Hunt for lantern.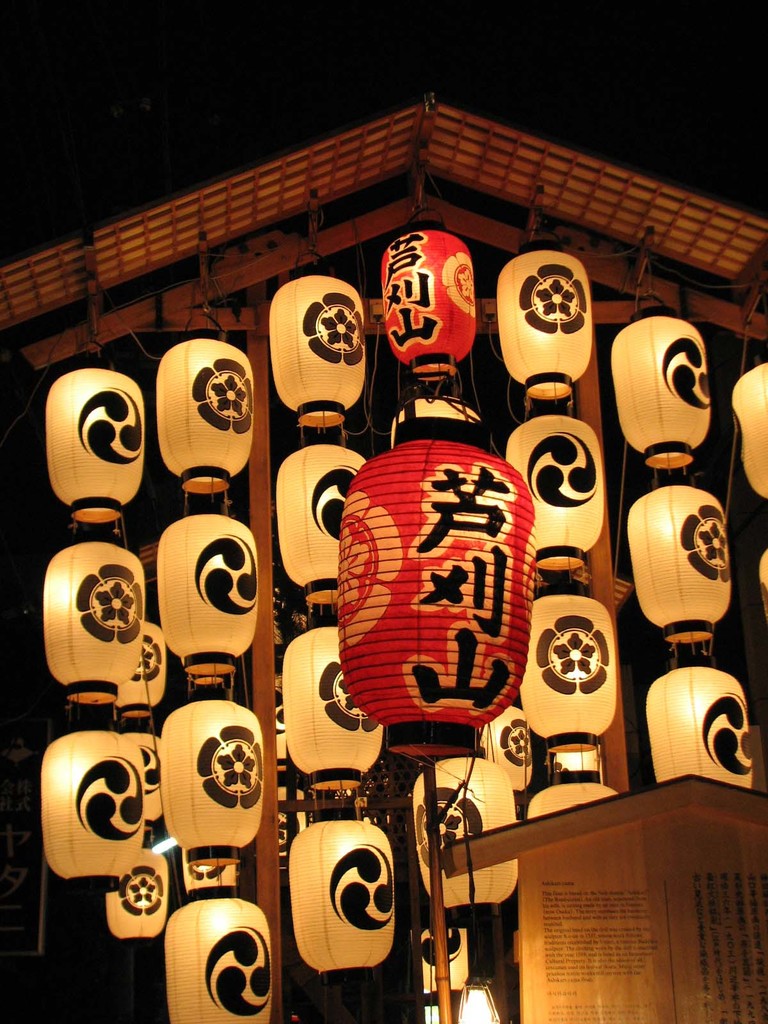
Hunted down at detection(344, 461, 535, 746).
